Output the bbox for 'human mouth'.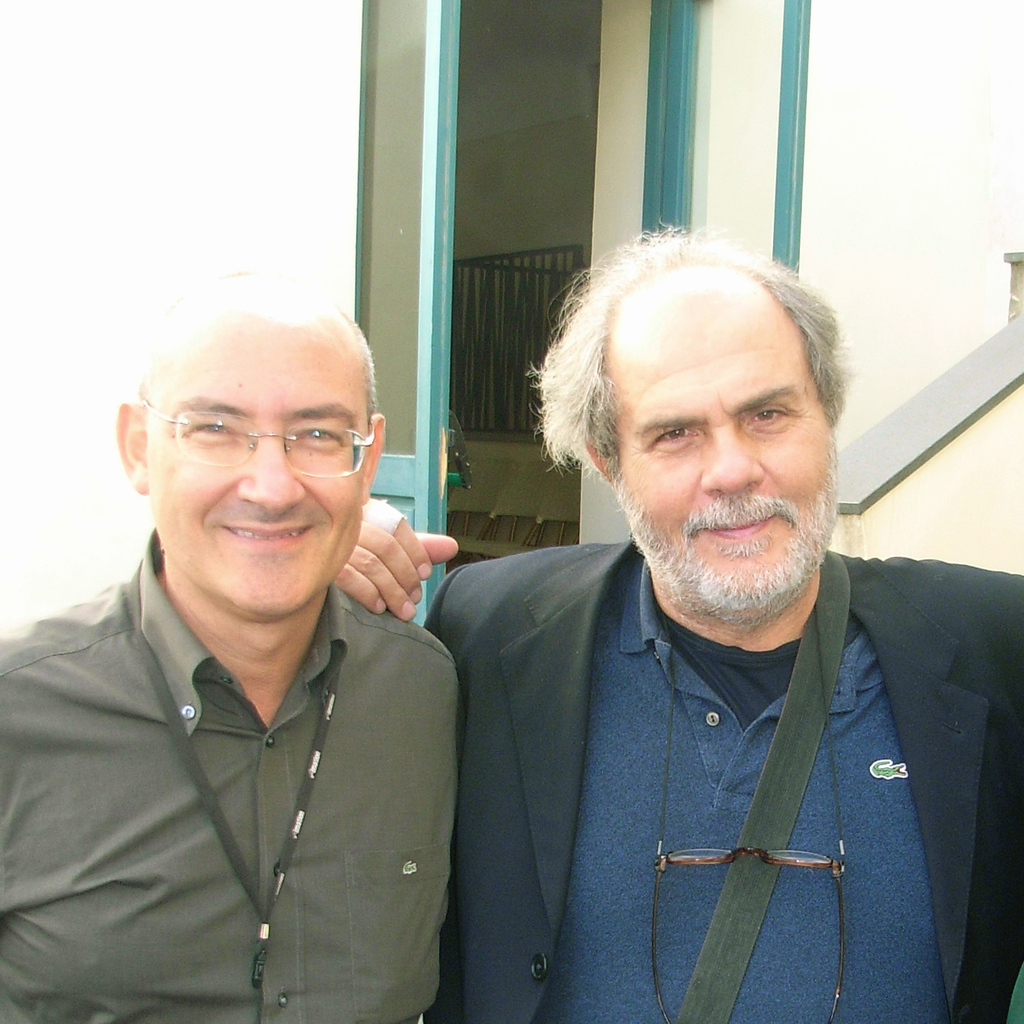
(x1=221, y1=521, x2=308, y2=547).
